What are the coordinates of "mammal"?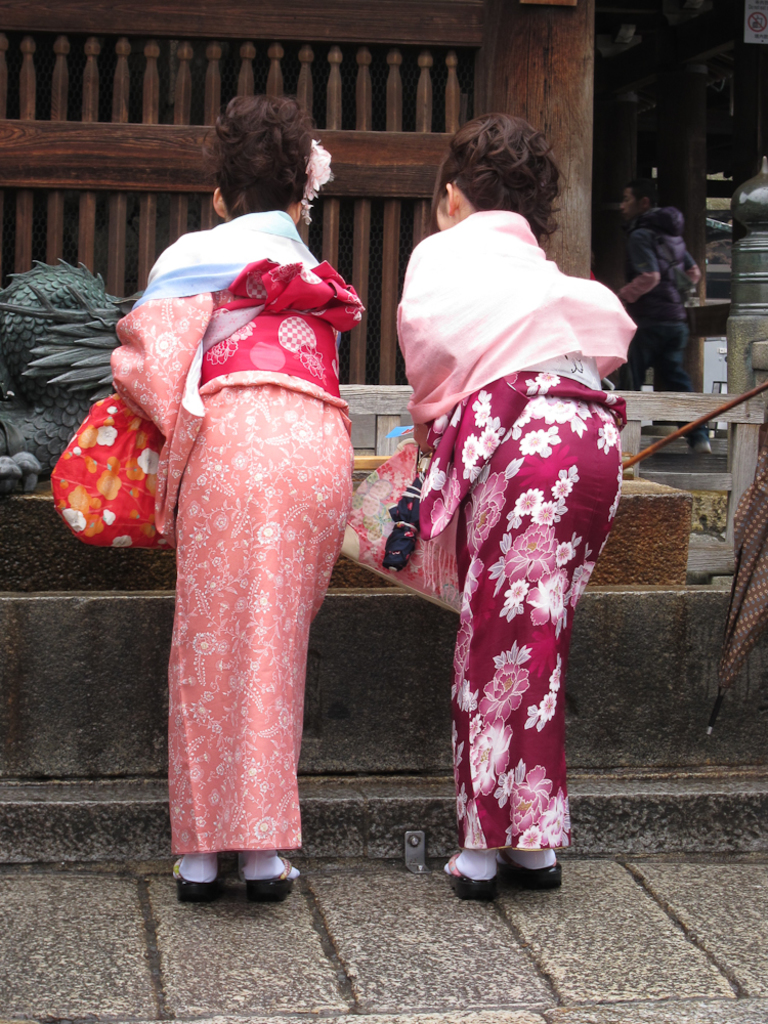
bbox=(616, 181, 703, 449).
